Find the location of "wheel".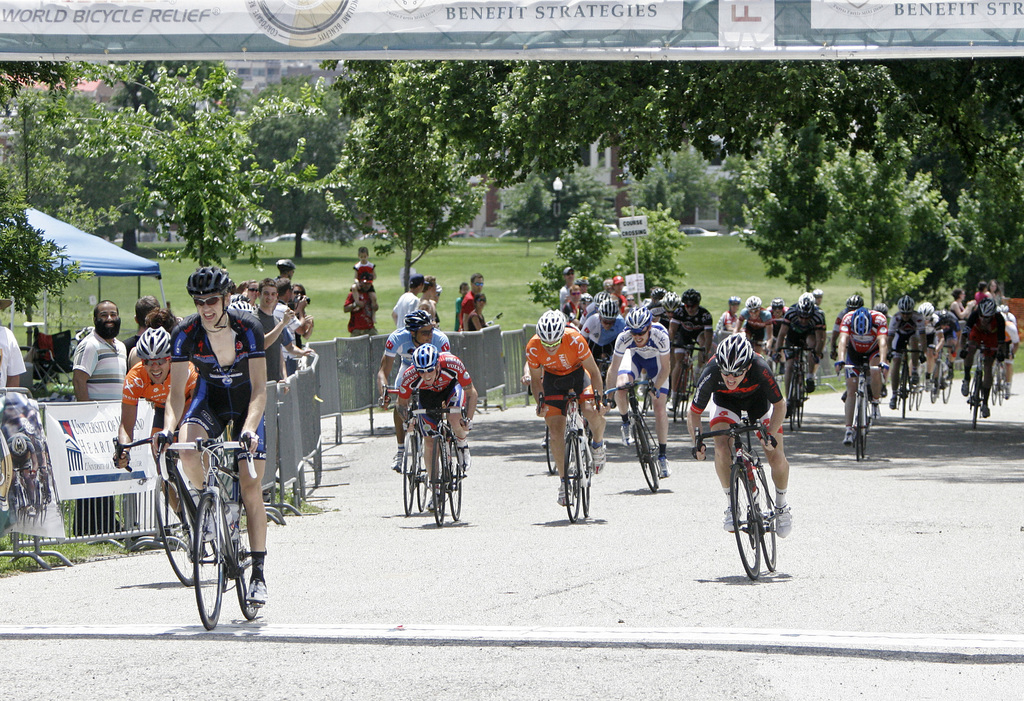
Location: 760/476/774/568.
